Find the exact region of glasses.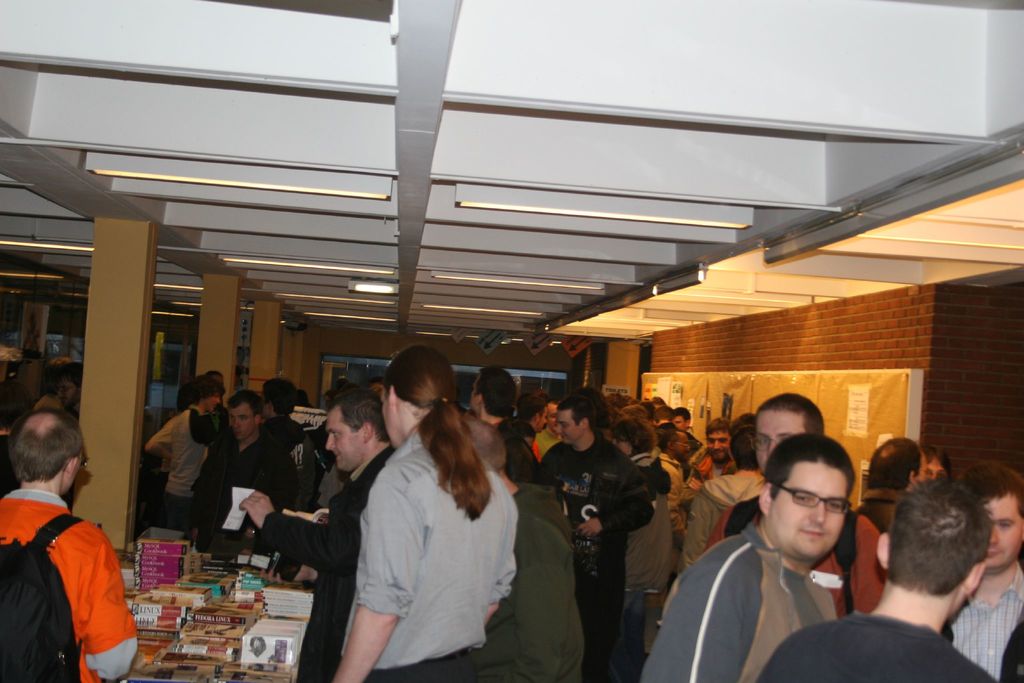
Exact region: <bbox>992, 519, 1023, 529</bbox>.
